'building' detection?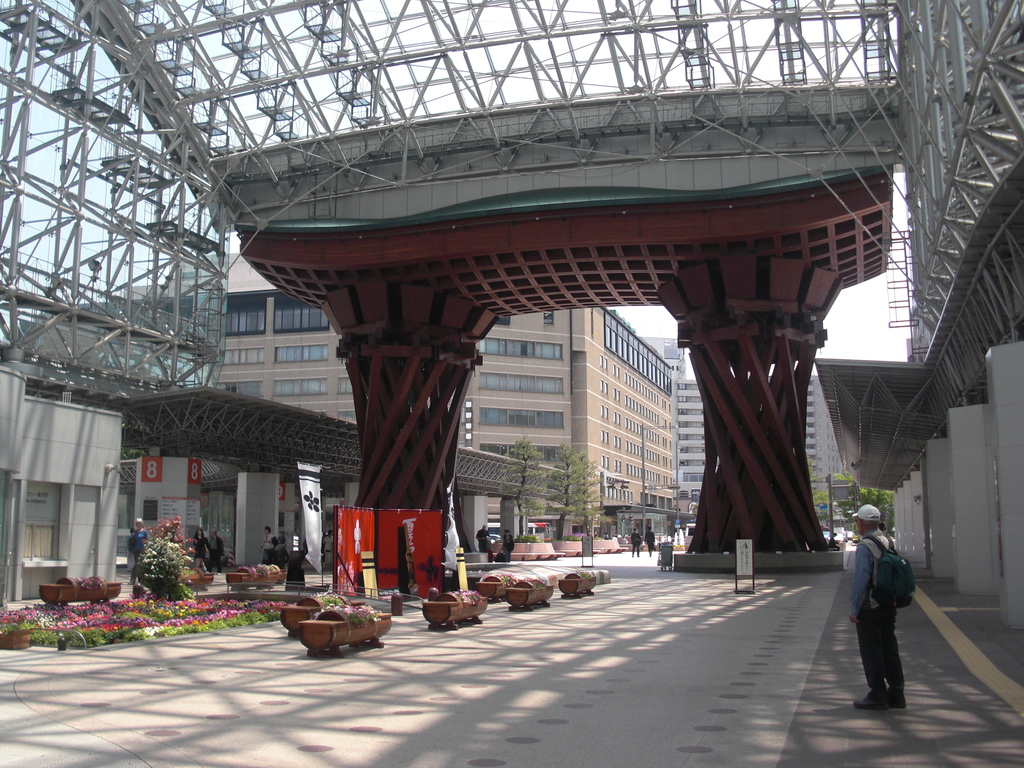
Rect(637, 333, 689, 380)
